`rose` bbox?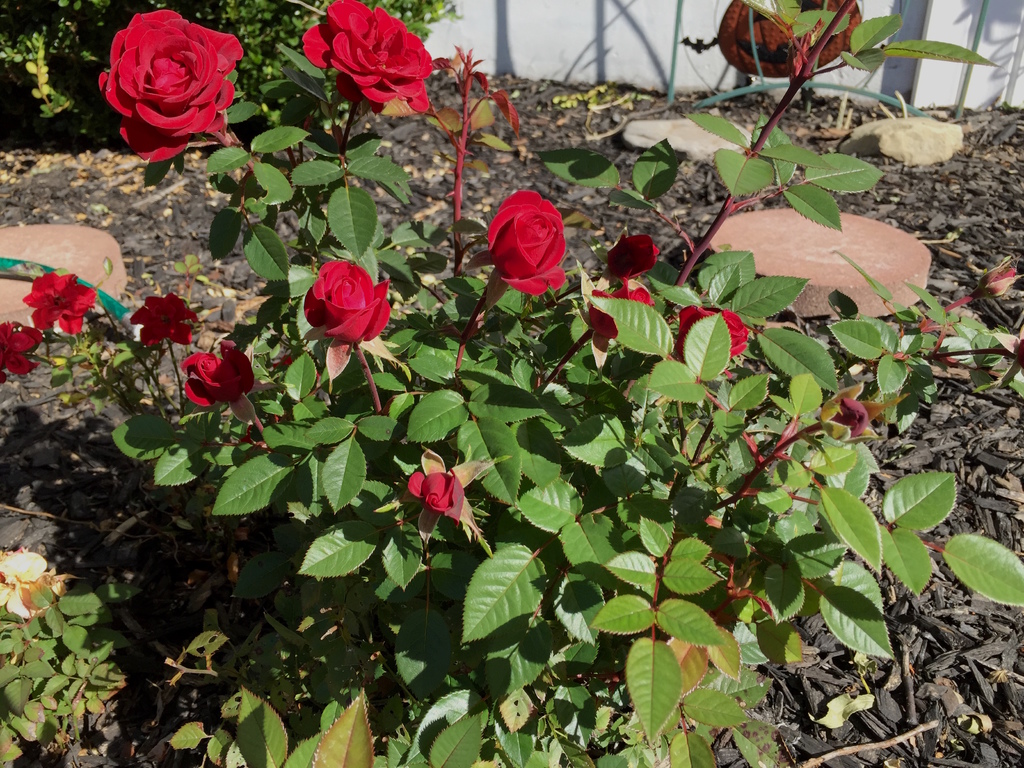
[406,472,467,525]
